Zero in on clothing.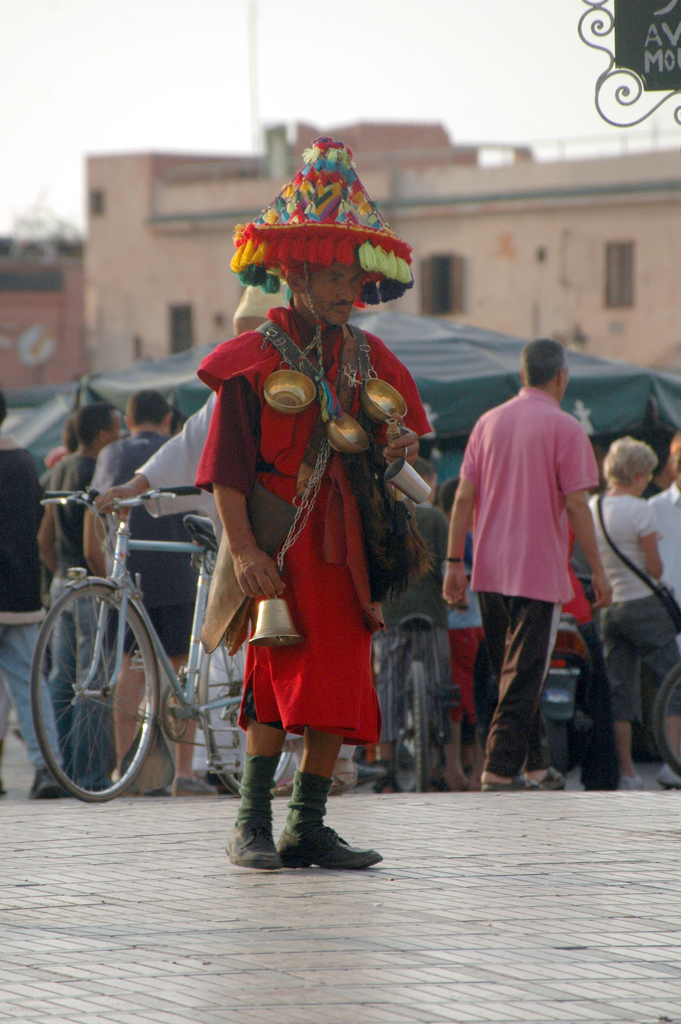
Zeroed in: 583,490,673,739.
